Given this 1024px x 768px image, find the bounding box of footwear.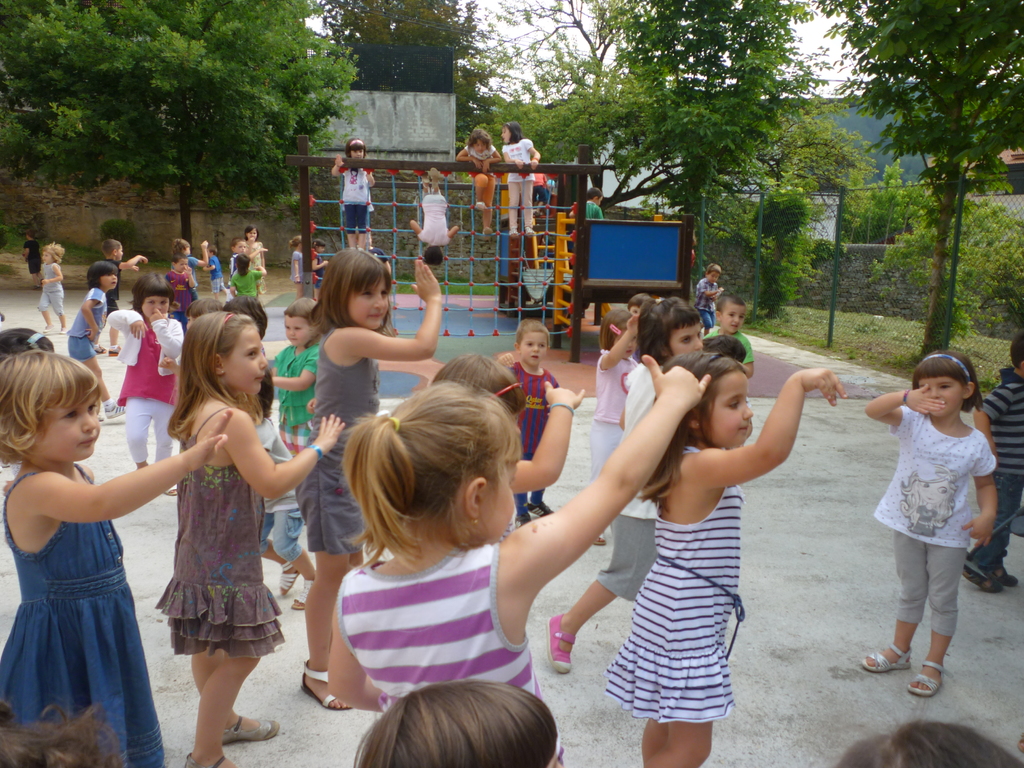
l=957, t=545, r=1002, b=594.
